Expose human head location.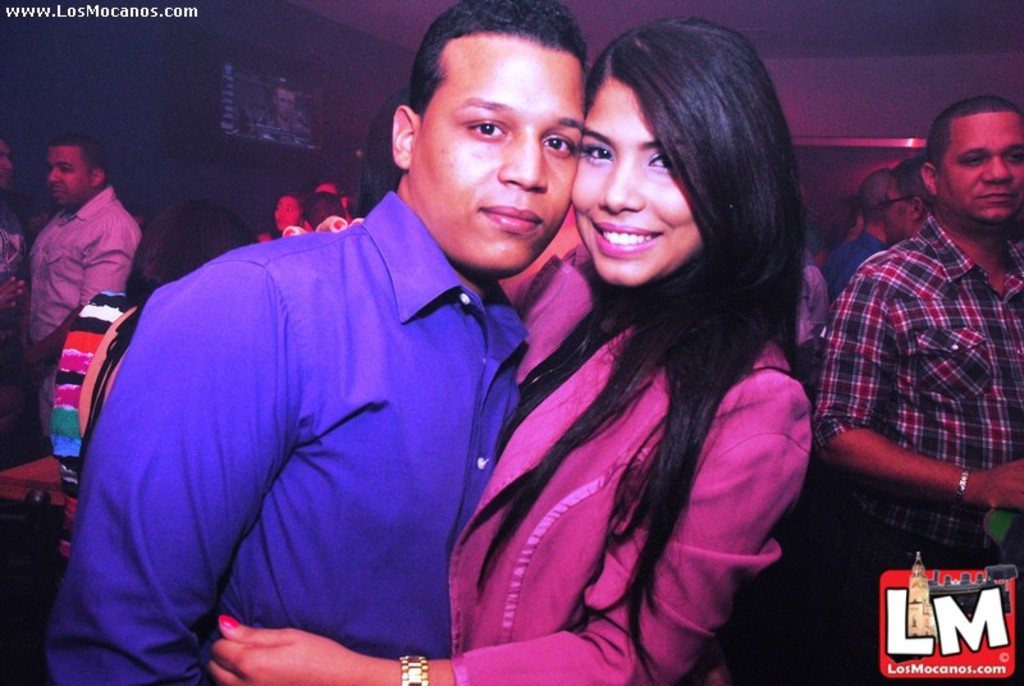
Exposed at (575,18,791,343).
